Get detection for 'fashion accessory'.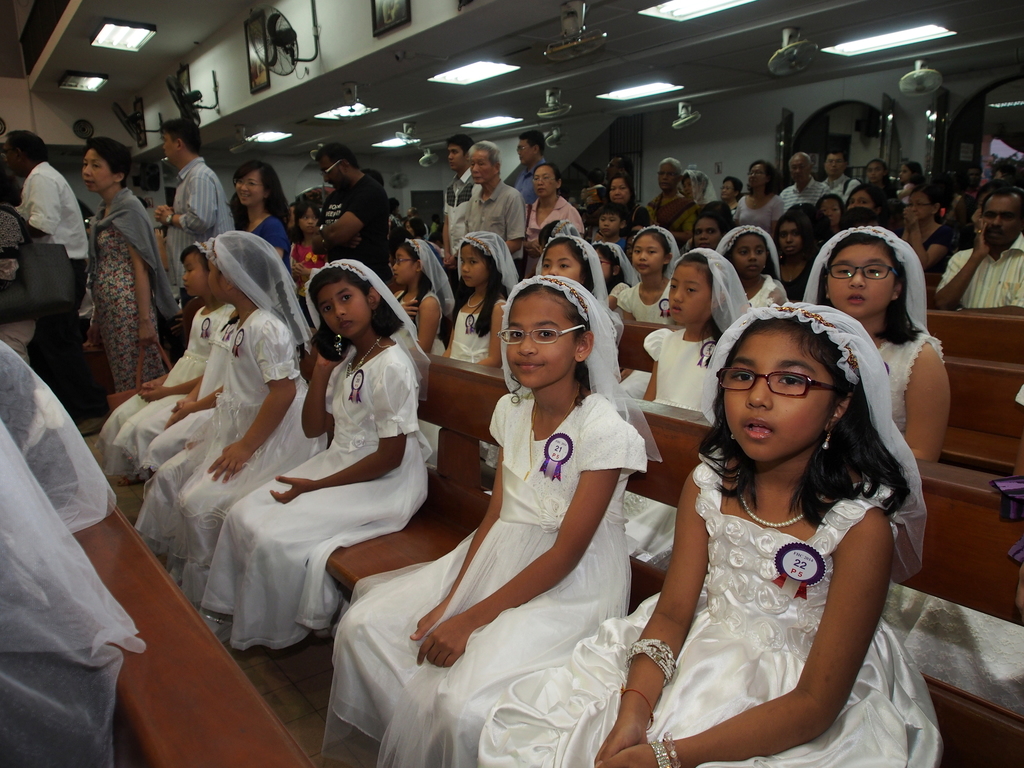
Detection: bbox=(411, 230, 458, 318).
